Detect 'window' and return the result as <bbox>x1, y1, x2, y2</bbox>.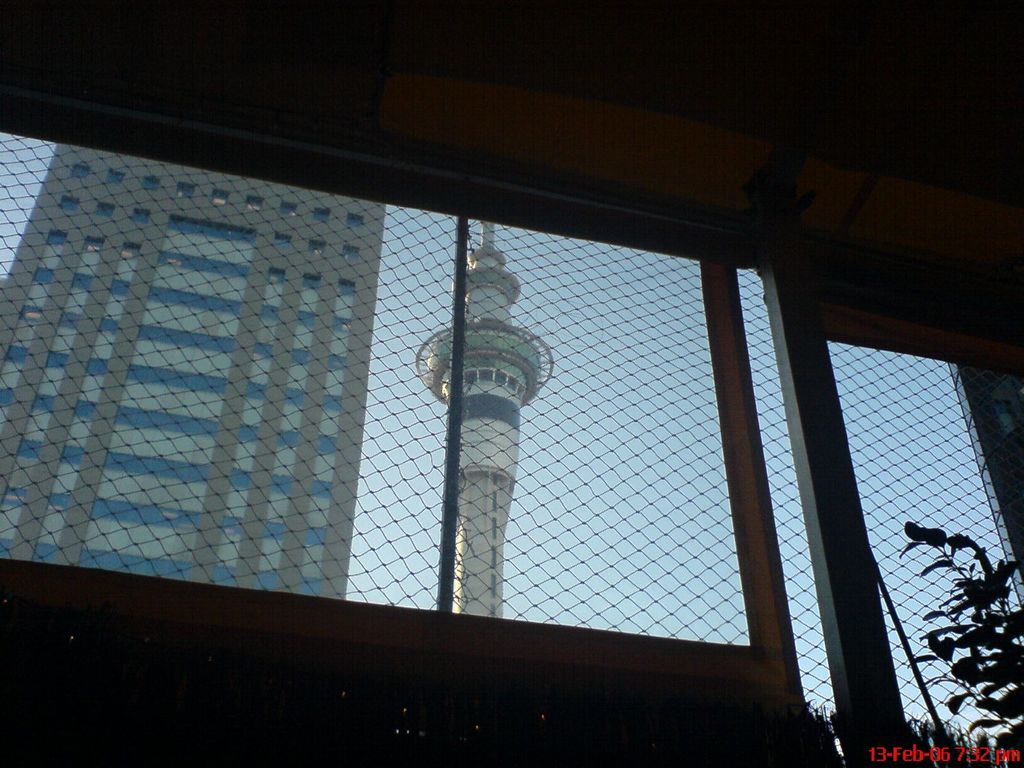
<bbox>278, 203, 296, 214</bbox>.
